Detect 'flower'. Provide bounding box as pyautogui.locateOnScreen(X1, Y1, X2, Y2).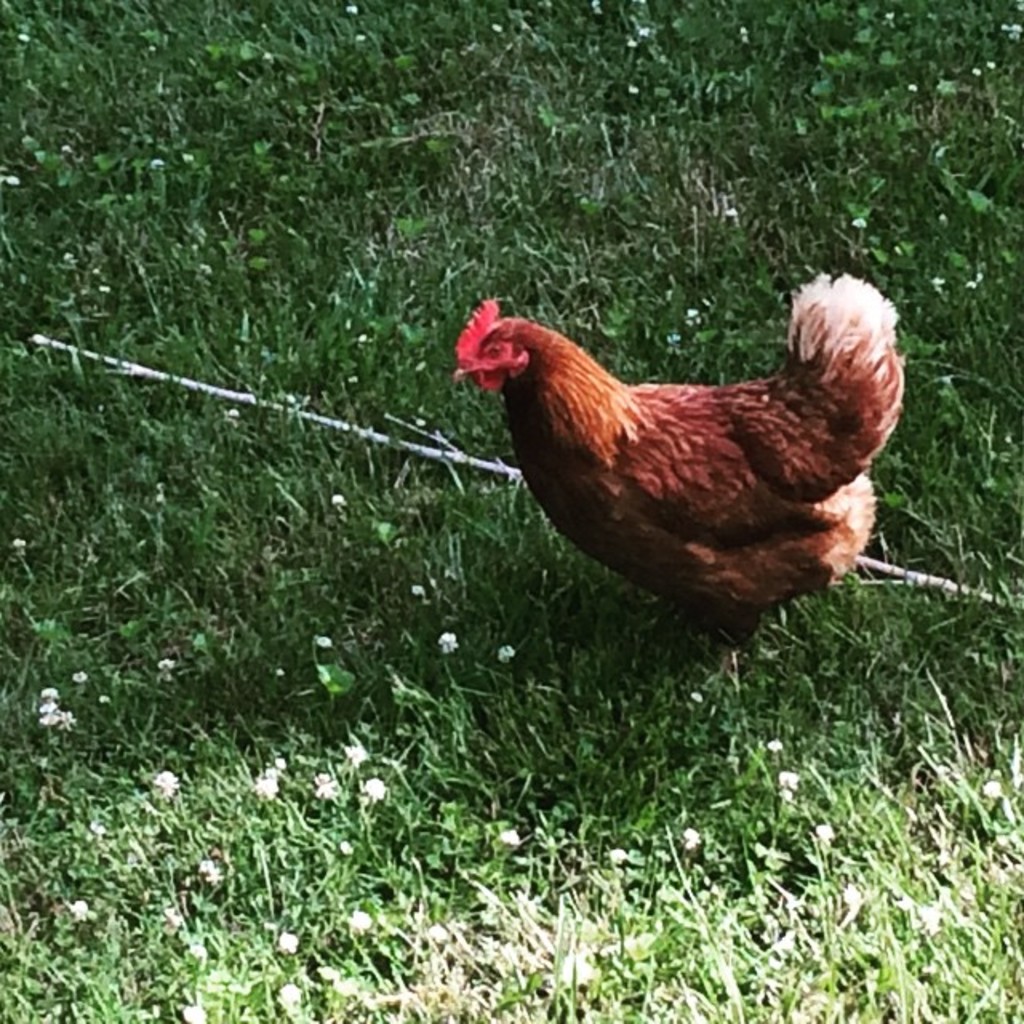
pyautogui.locateOnScreen(776, 787, 792, 800).
